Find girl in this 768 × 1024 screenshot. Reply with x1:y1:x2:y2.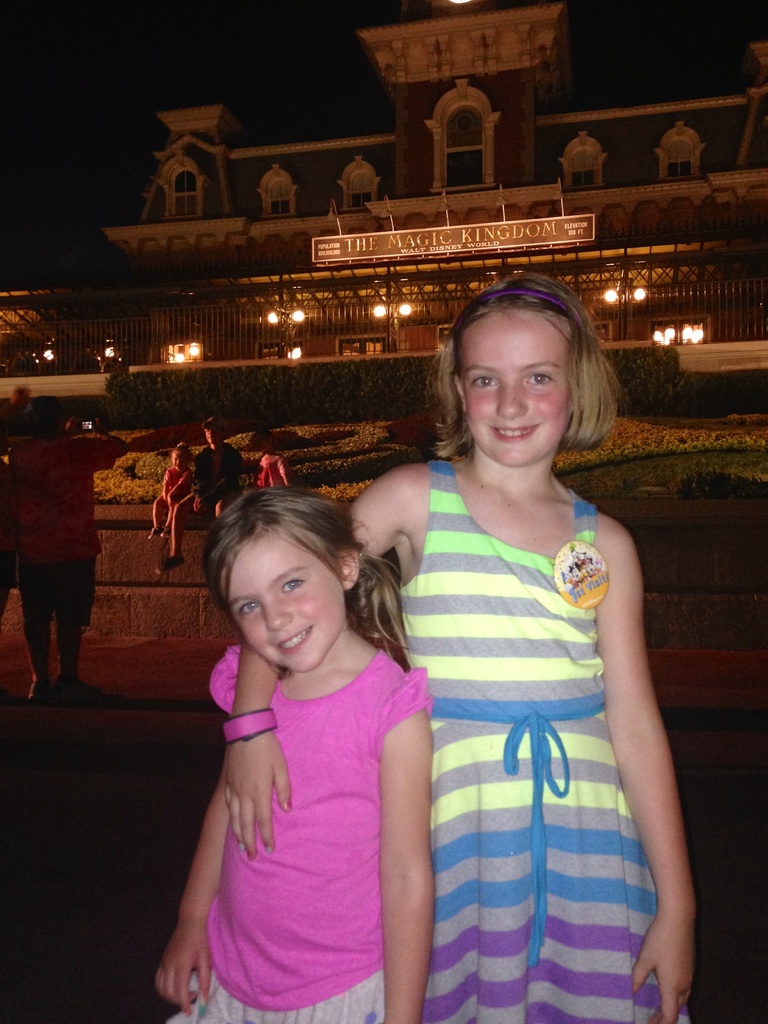
159:488:435:1023.
